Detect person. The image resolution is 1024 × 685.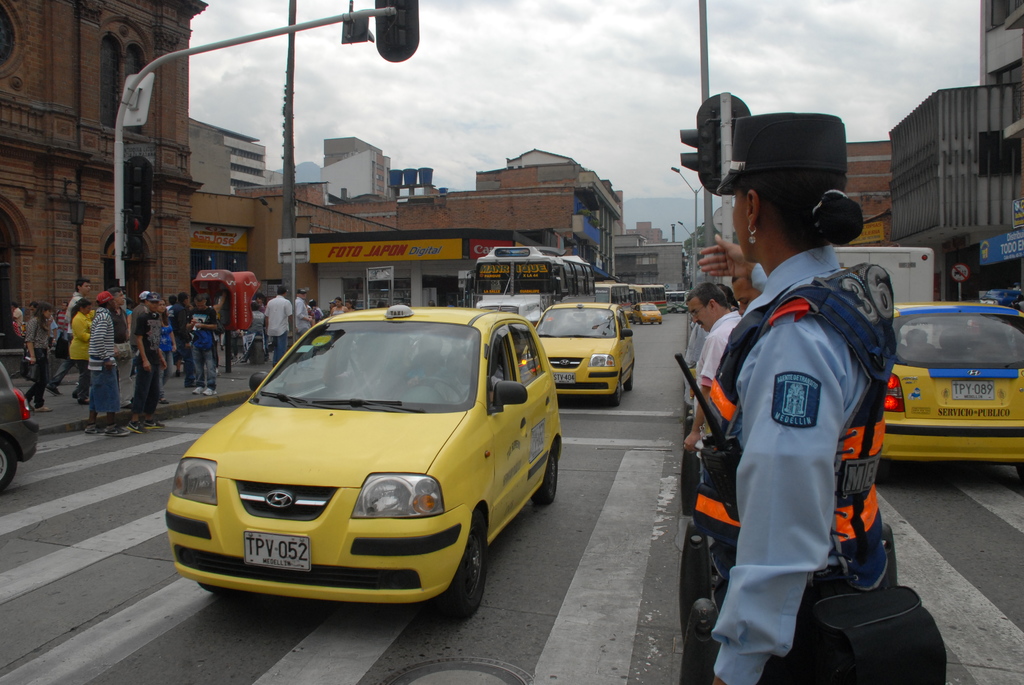
(left=156, top=299, right=179, bottom=402).
